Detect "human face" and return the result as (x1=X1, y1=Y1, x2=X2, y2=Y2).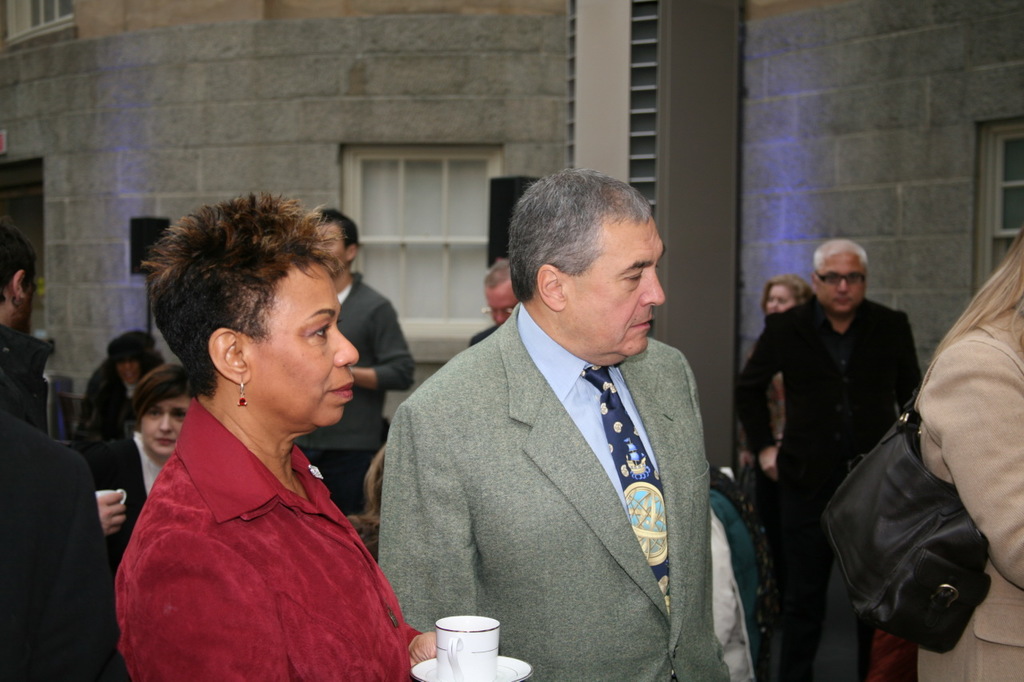
(x1=310, y1=225, x2=345, y2=266).
